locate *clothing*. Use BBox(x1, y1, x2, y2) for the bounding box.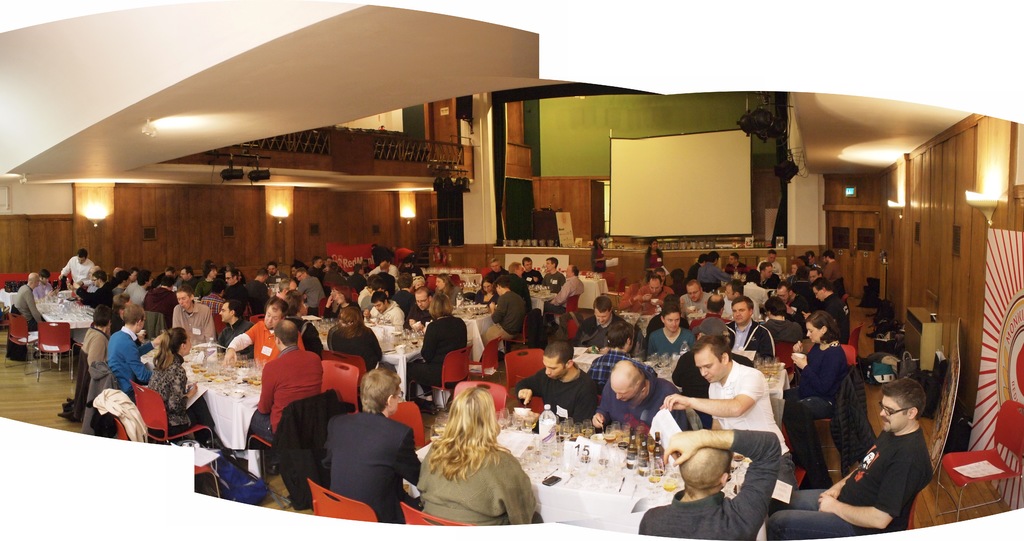
BBox(418, 448, 540, 528).
